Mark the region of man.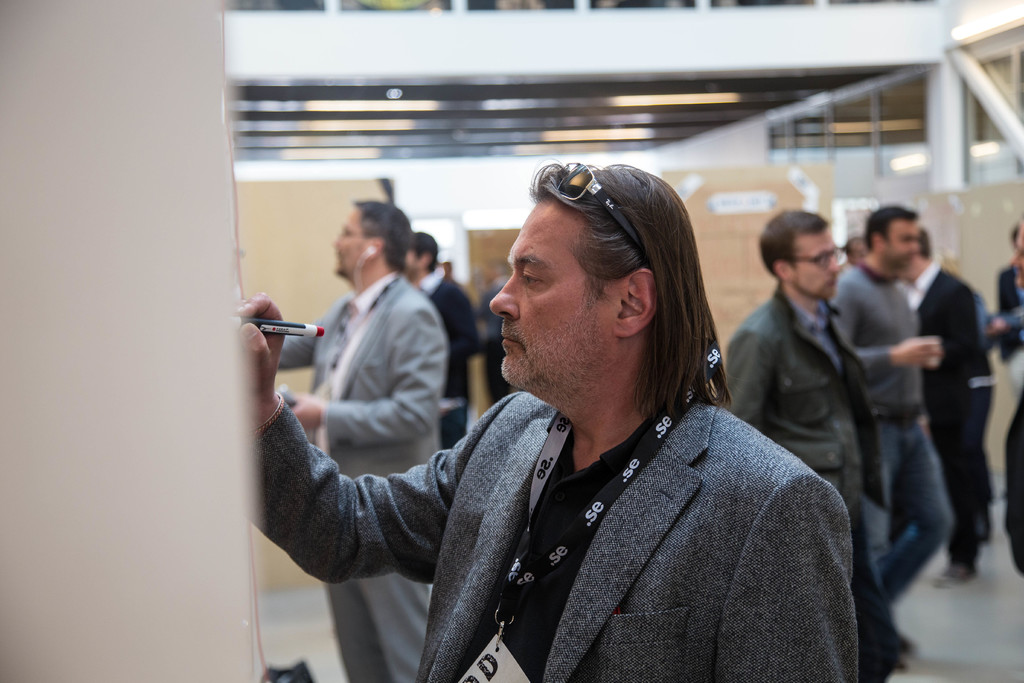
Region: <region>276, 197, 449, 682</region>.
